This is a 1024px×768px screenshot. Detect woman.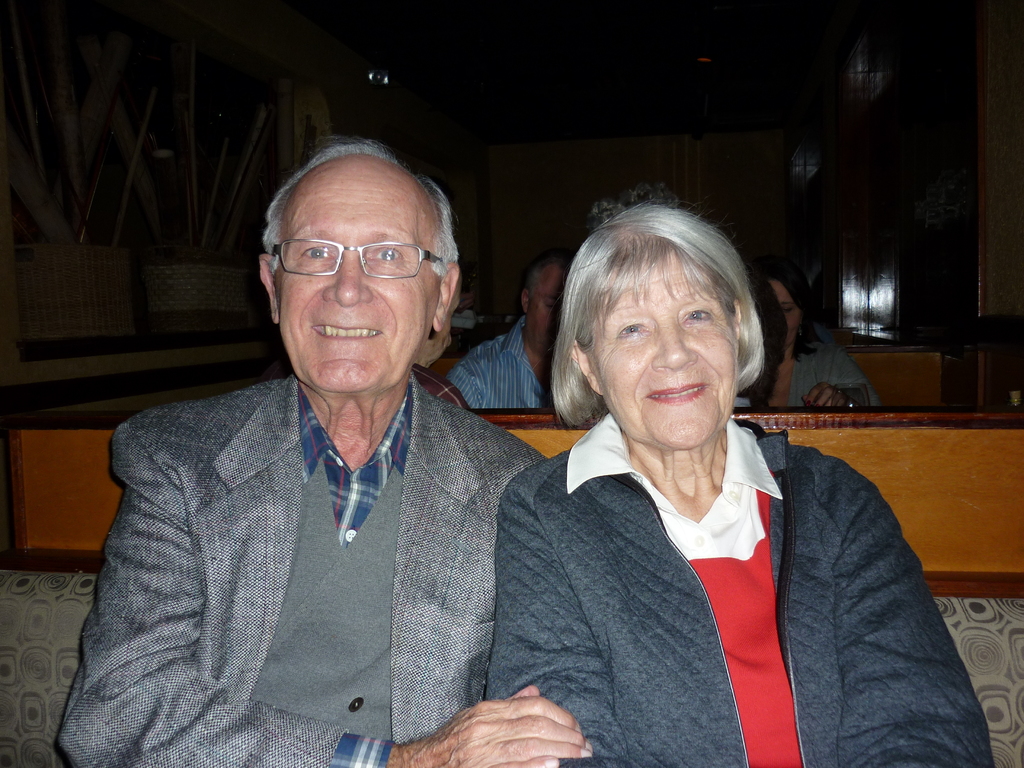
<box>484,197,996,767</box>.
